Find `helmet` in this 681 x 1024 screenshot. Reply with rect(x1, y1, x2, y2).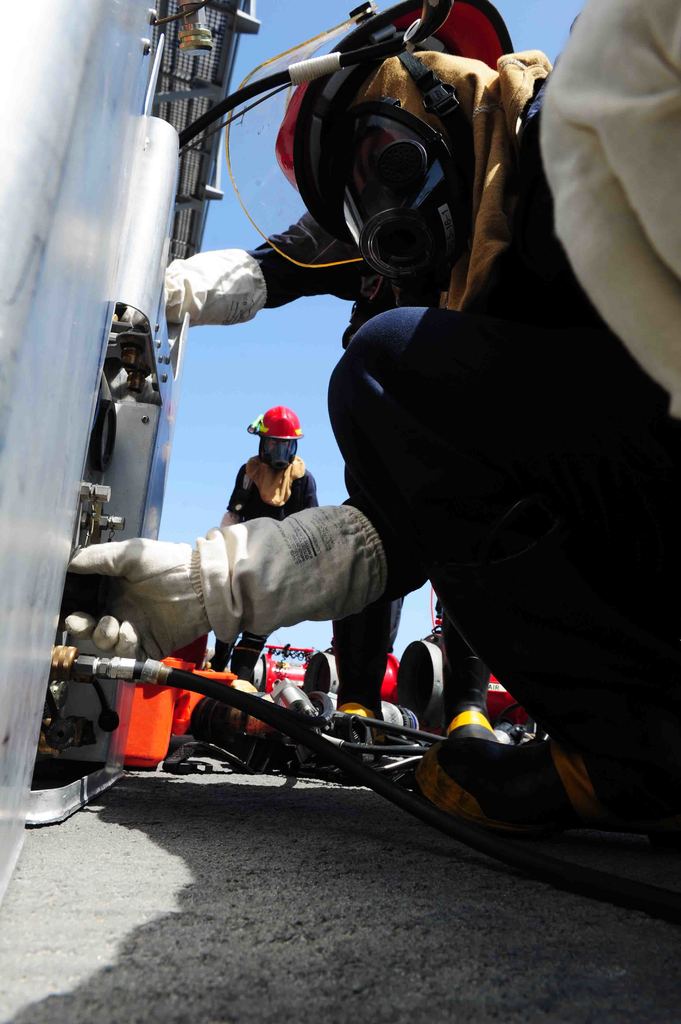
rect(224, 0, 518, 274).
